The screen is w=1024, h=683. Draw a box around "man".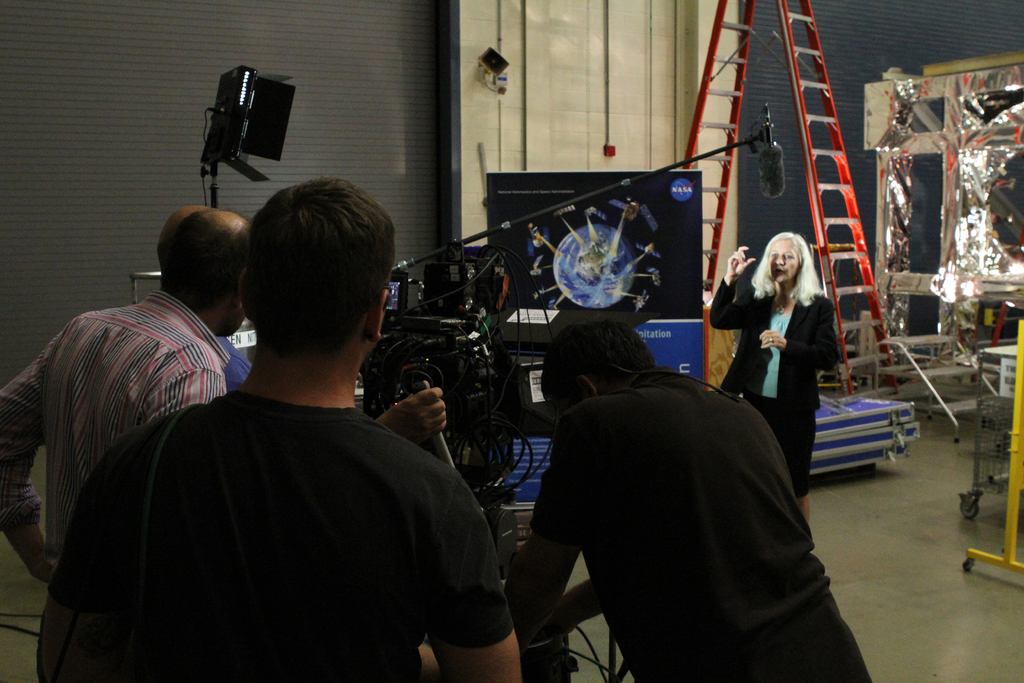
(0,206,254,682).
